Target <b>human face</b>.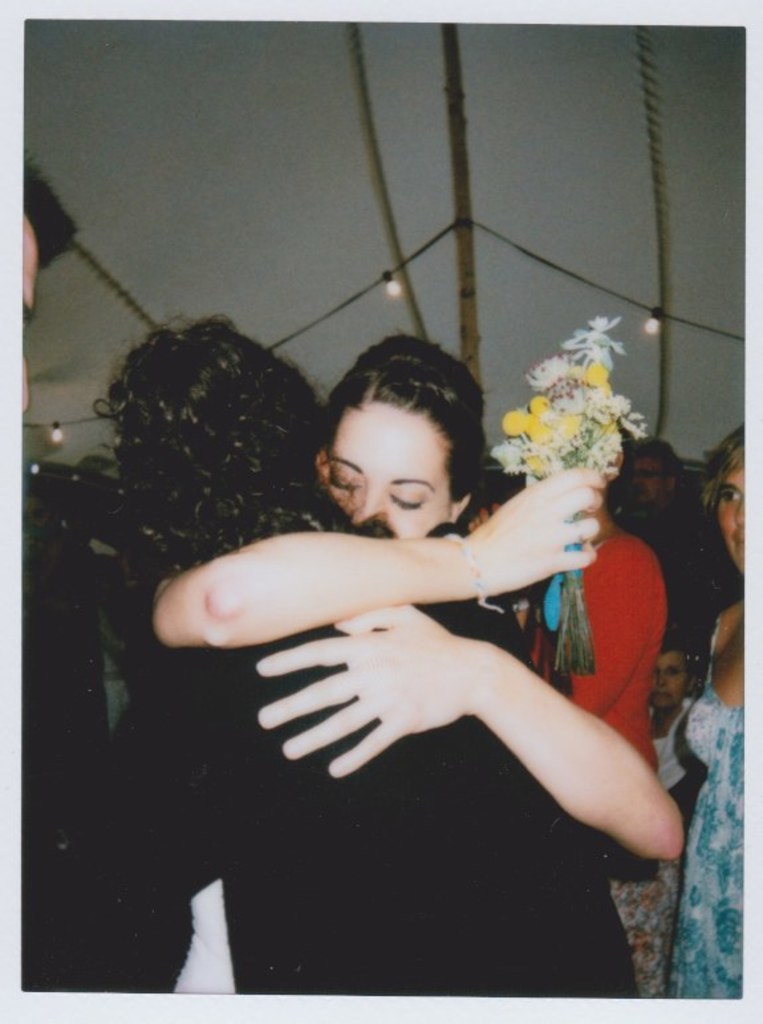
Target region: box(650, 641, 686, 706).
